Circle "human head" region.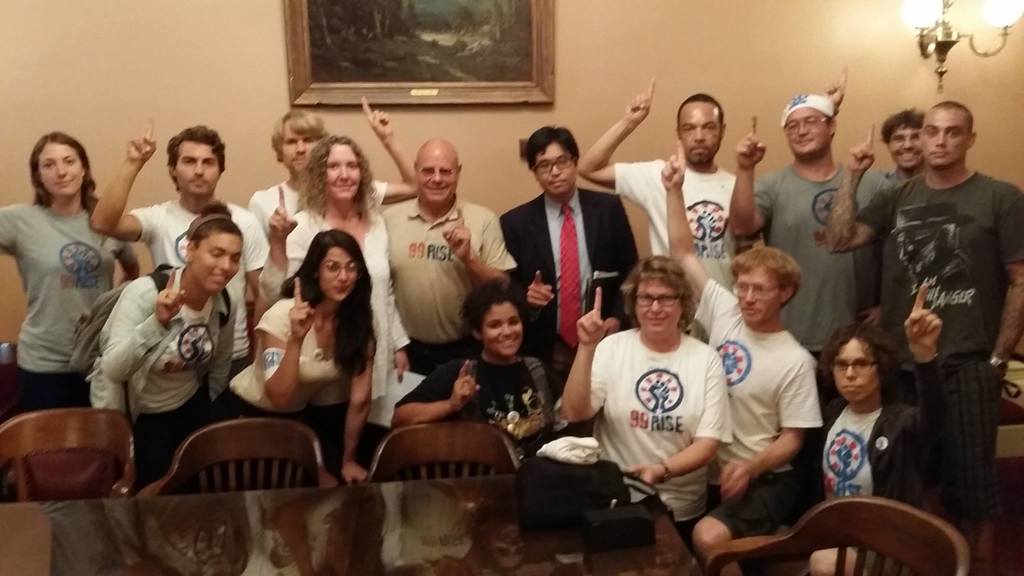
Region: bbox=[883, 109, 921, 172].
